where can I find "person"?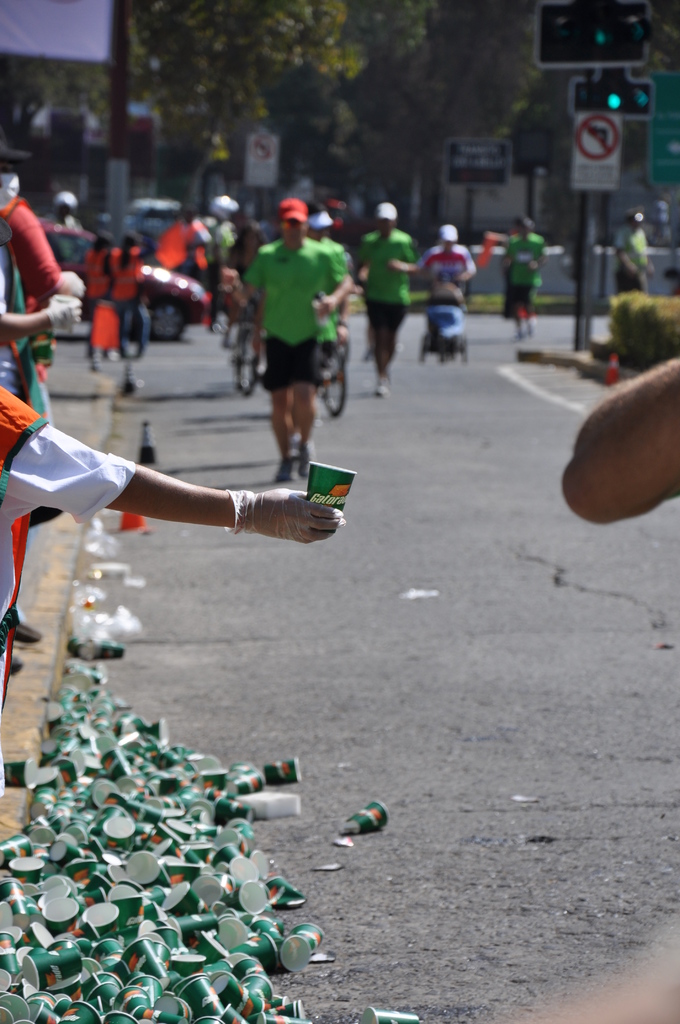
You can find it at 302/195/354/389.
